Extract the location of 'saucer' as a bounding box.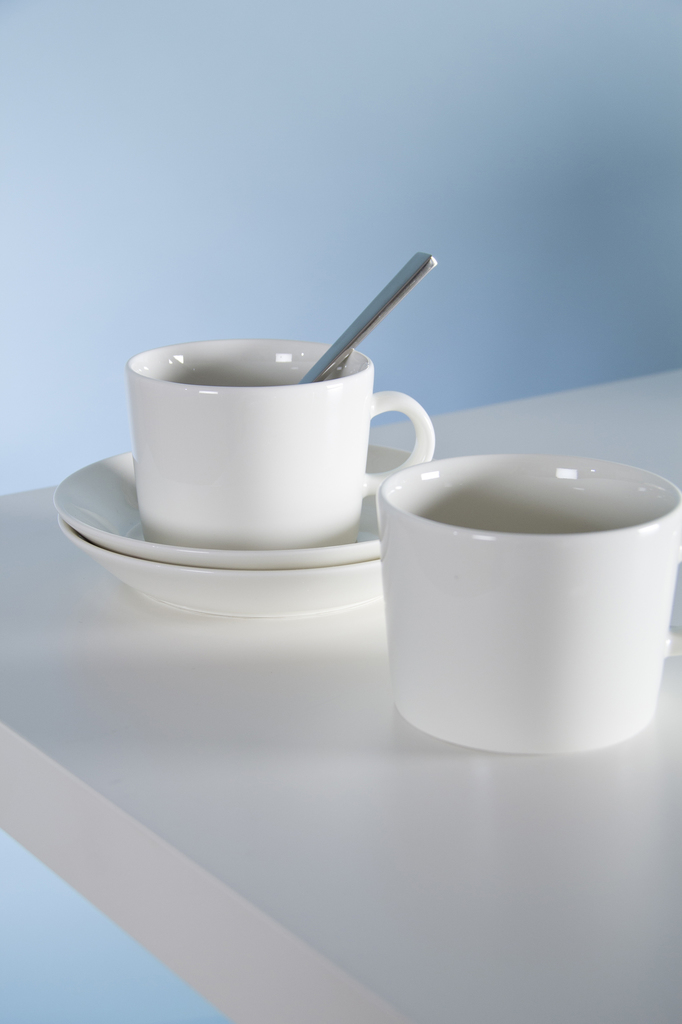
x1=50, y1=509, x2=388, y2=616.
